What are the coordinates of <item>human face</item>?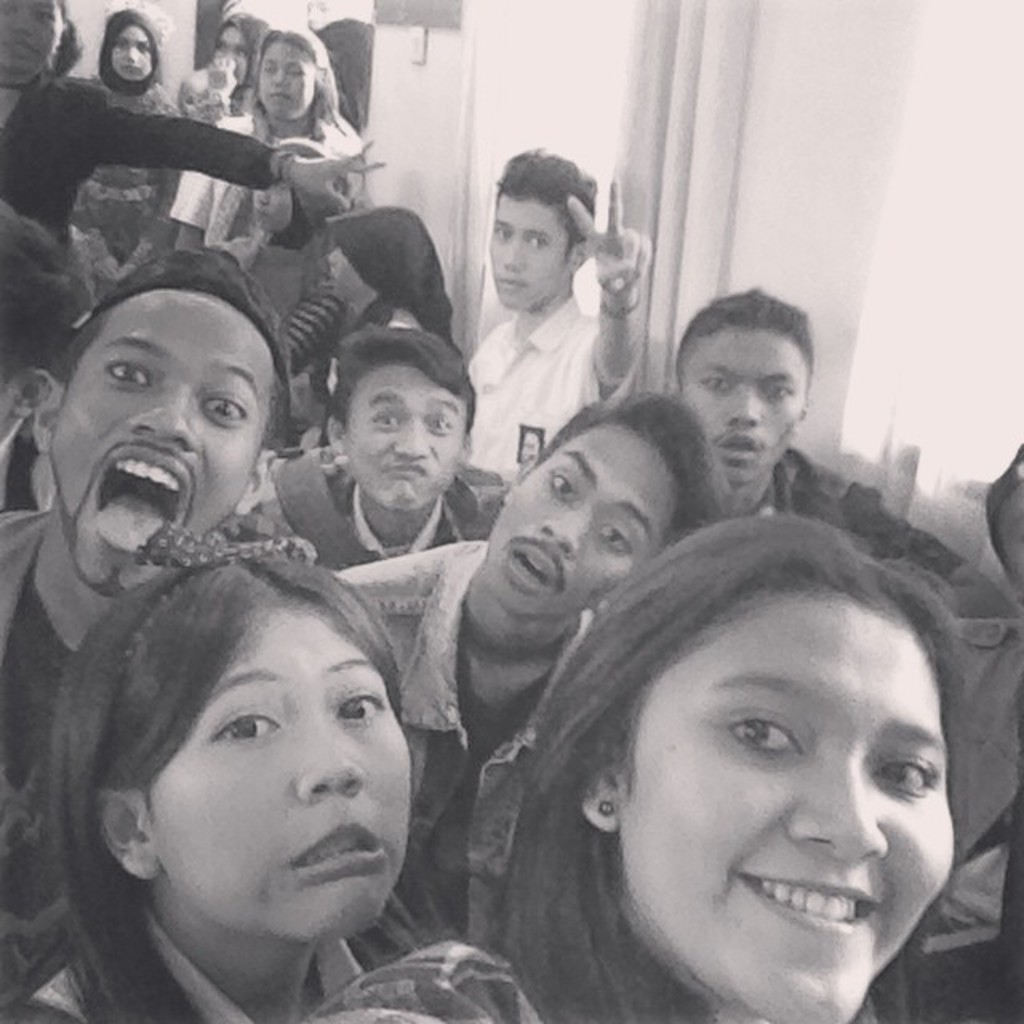
48, 293, 269, 603.
